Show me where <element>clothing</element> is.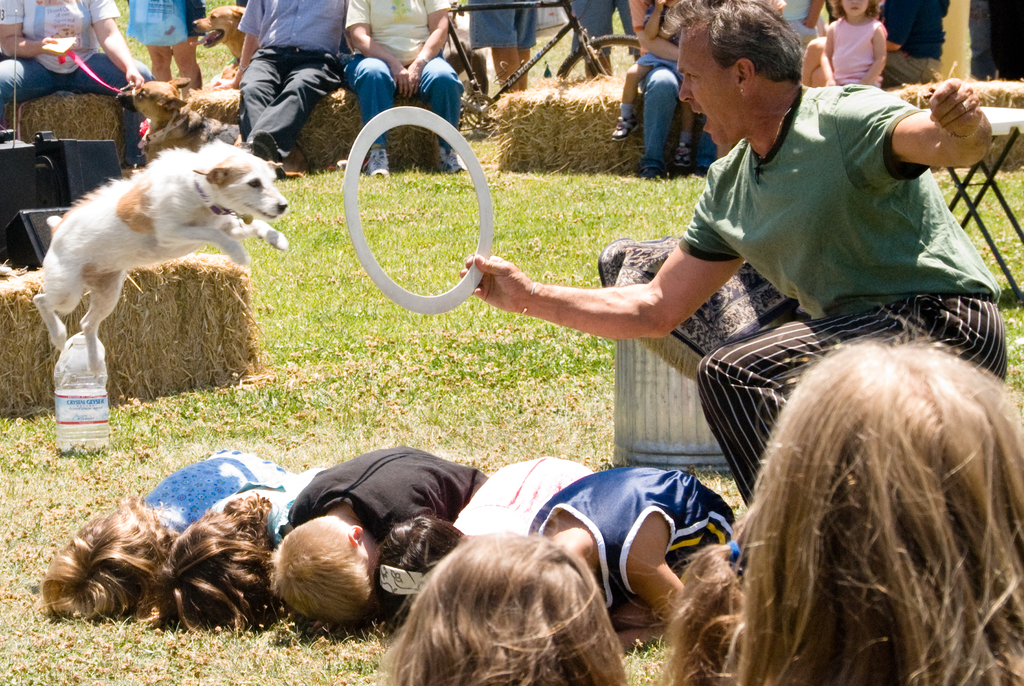
<element>clothing</element> is at BBox(452, 448, 596, 536).
